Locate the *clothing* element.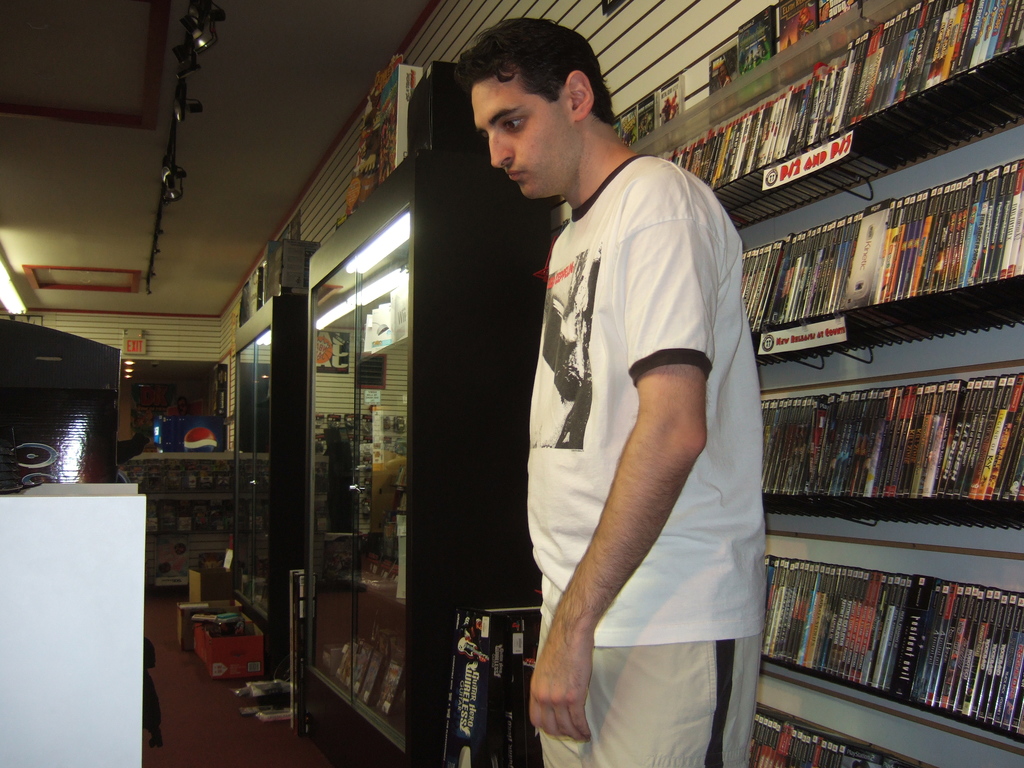
Element bbox: bbox=(493, 122, 766, 732).
